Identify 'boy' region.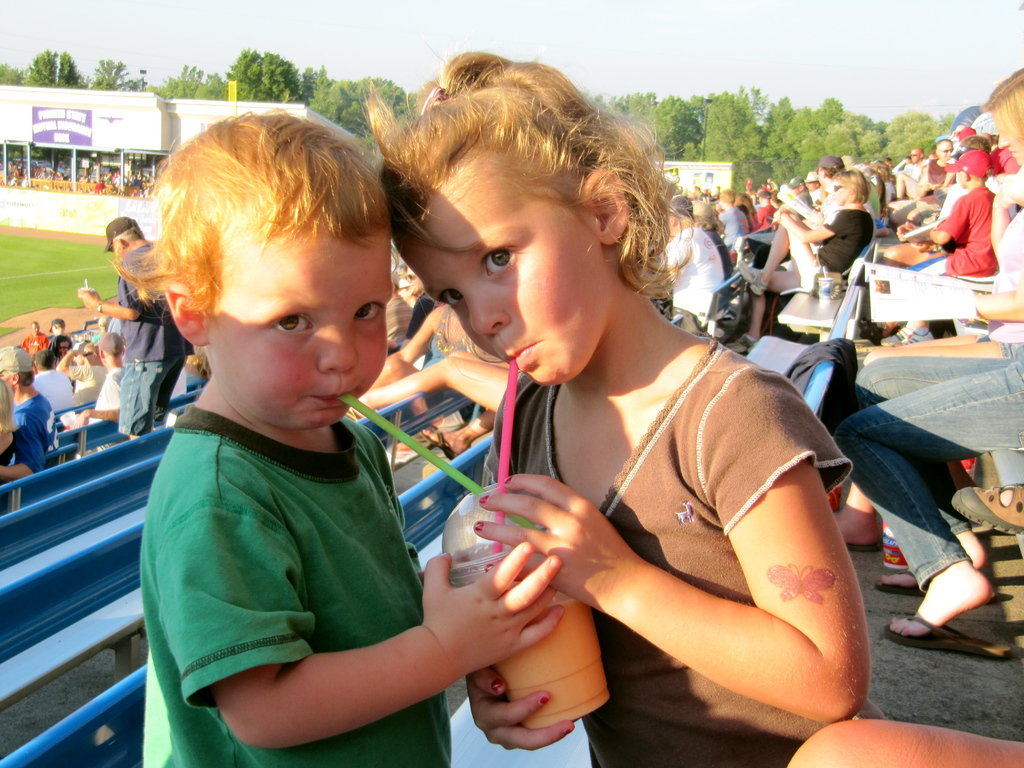
Region: x1=104, y1=111, x2=563, y2=765.
